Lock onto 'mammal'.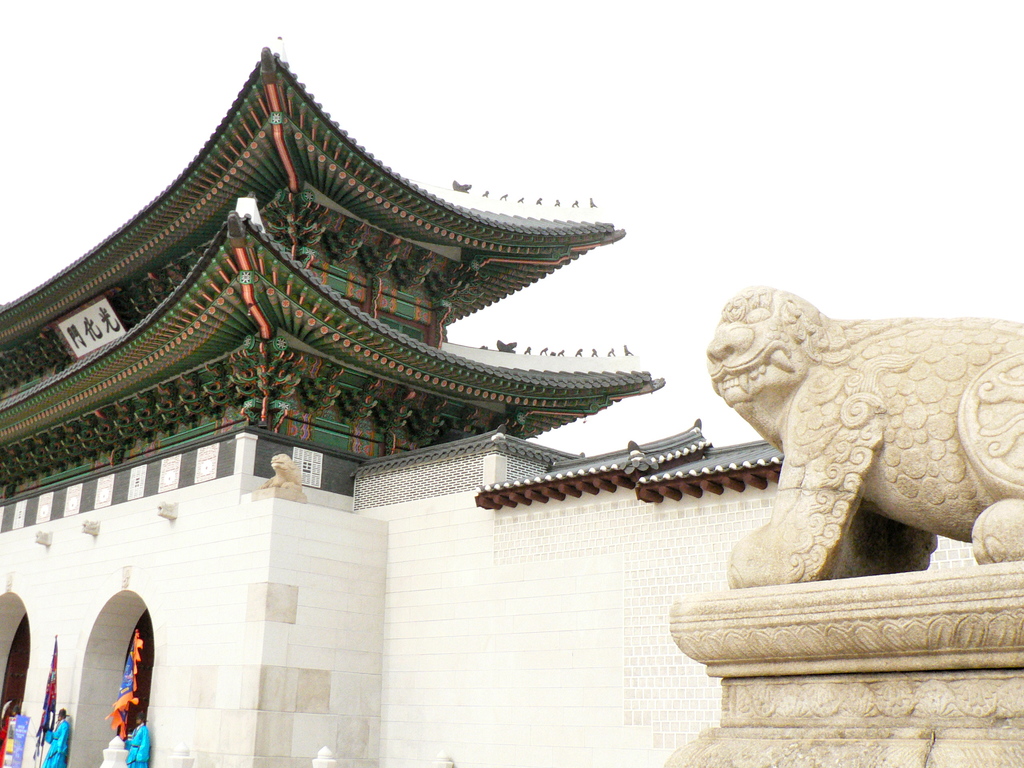
Locked: 124:712:149:767.
